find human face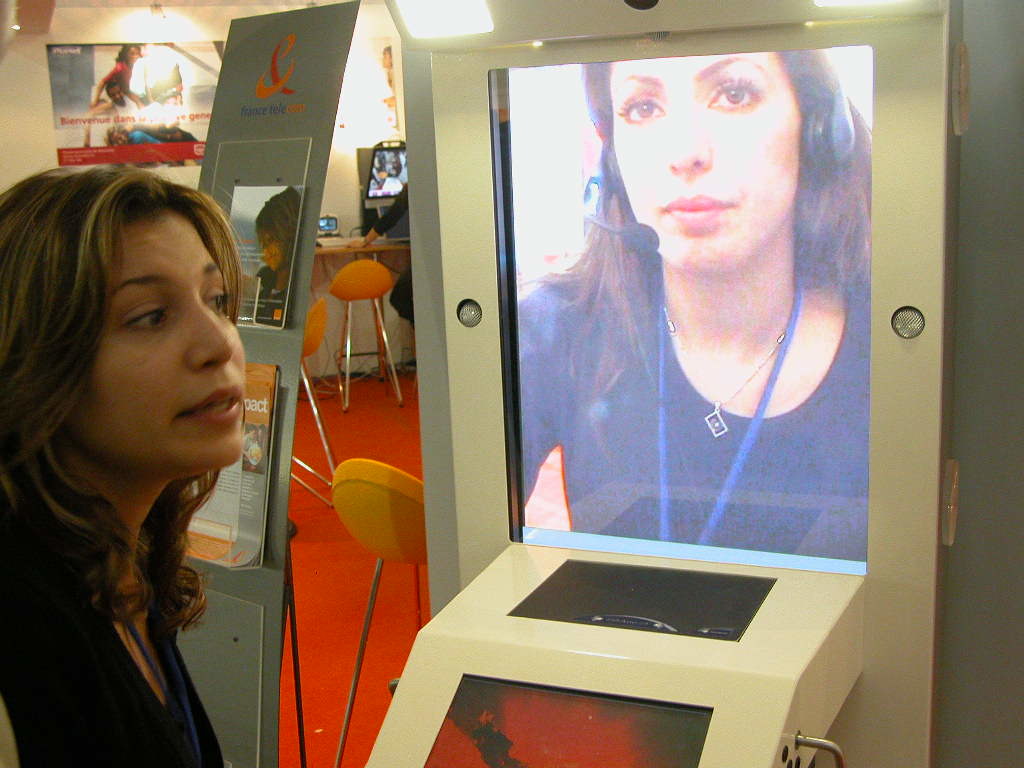
{"x1": 105, "y1": 130, "x2": 128, "y2": 143}
